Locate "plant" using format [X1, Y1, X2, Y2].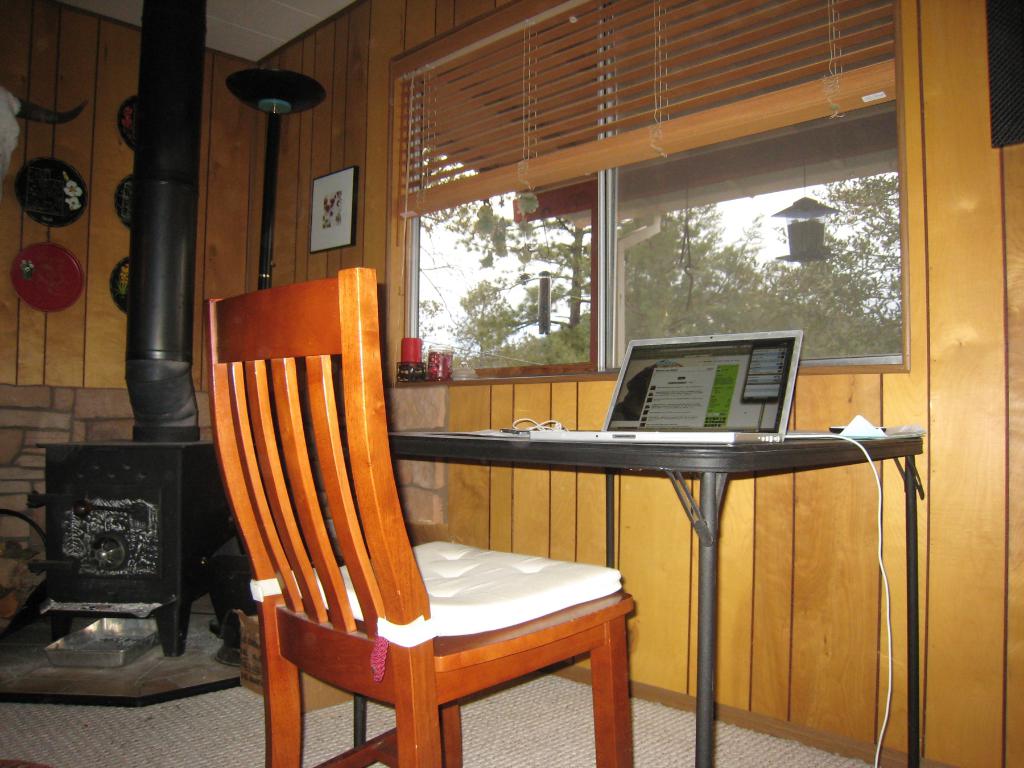
[619, 172, 906, 355].
